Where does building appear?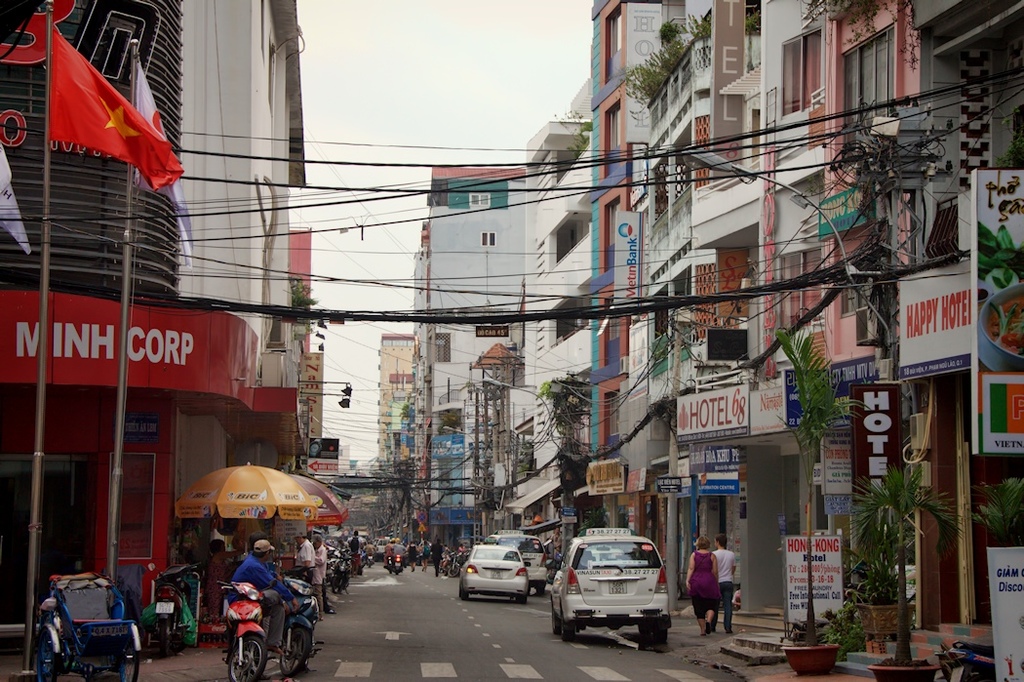
Appears at box=[404, 167, 529, 563].
